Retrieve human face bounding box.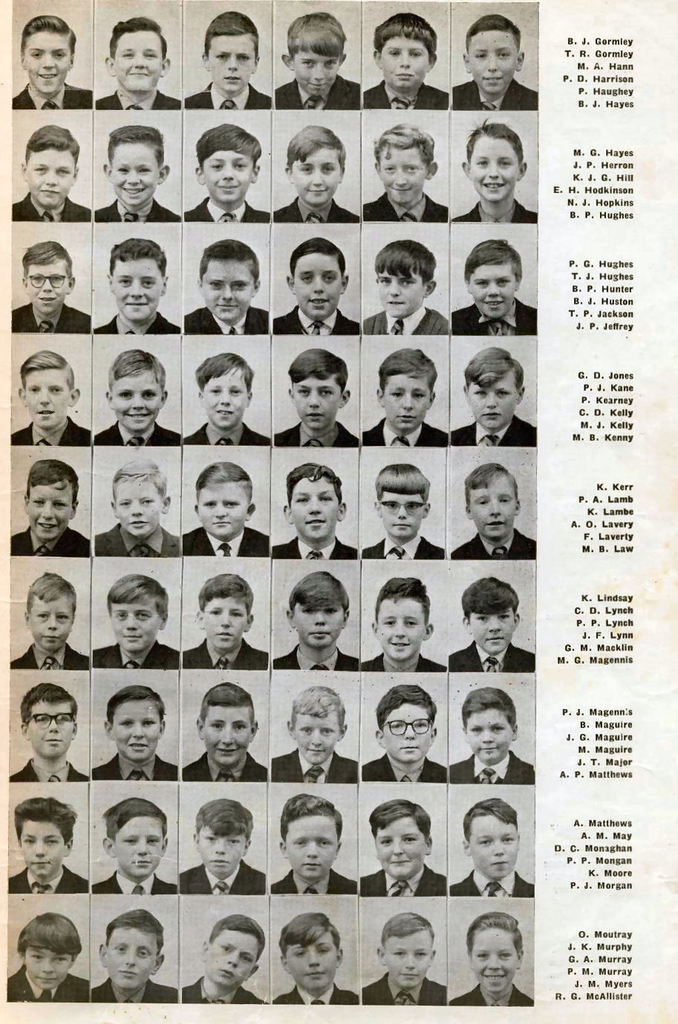
Bounding box: x1=201, y1=704, x2=250, y2=763.
